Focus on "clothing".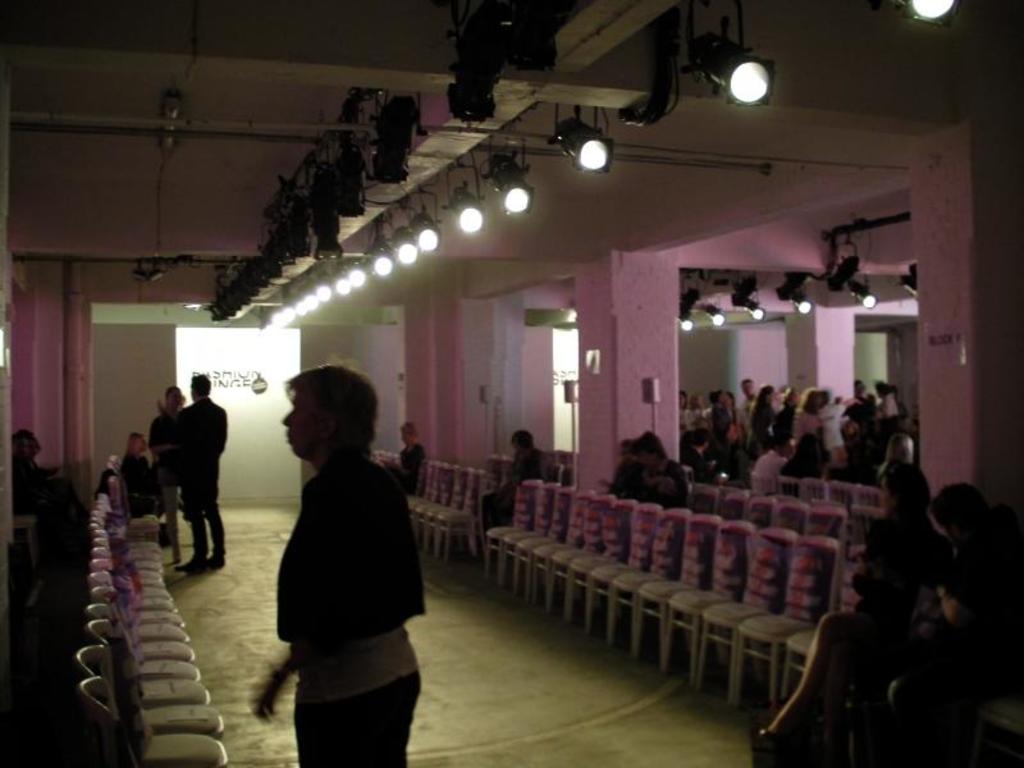
Focused at bbox=(608, 462, 644, 500).
